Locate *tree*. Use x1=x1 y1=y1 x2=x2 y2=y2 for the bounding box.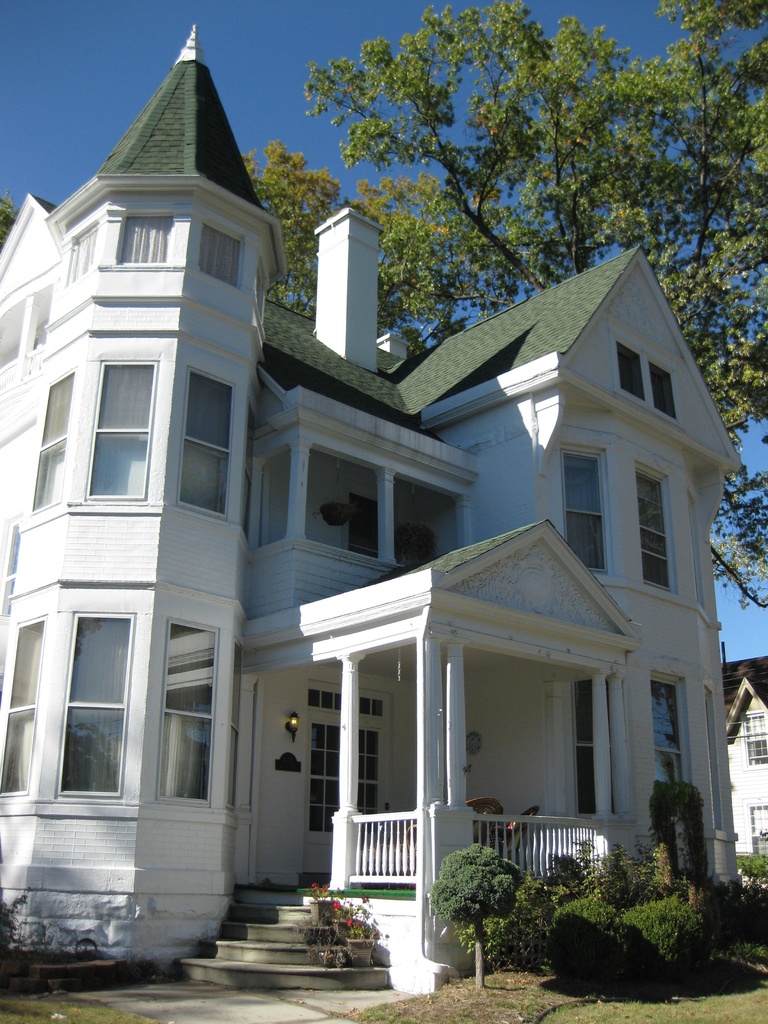
x1=238 y1=0 x2=767 y2=624.
